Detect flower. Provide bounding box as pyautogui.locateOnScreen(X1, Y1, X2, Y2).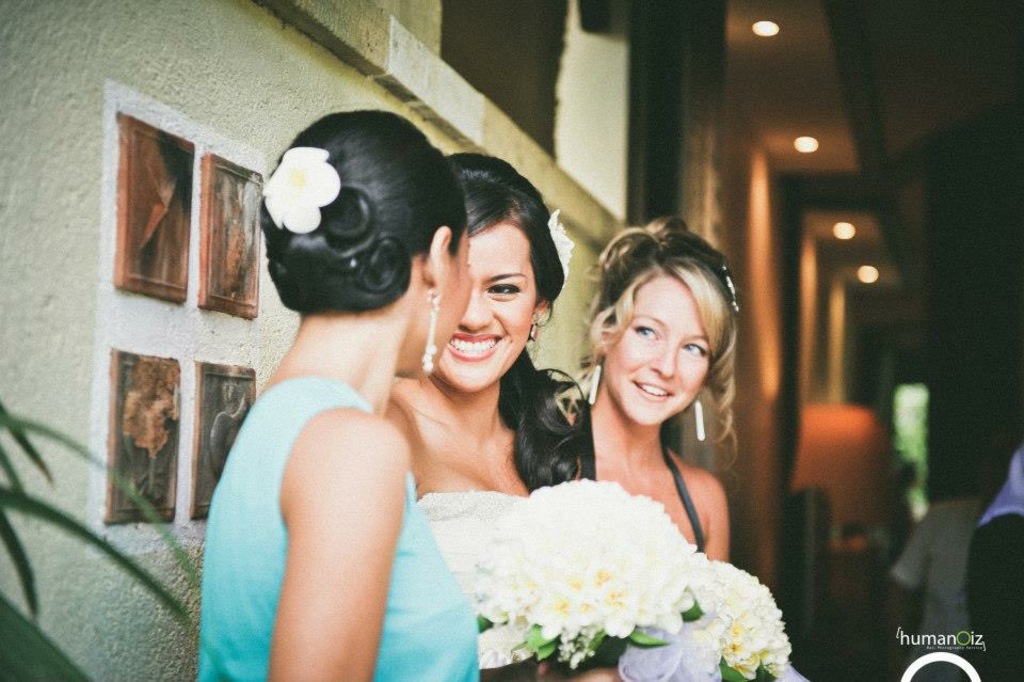
pyautogui.locateOnScreen(263, 149, 337, 232).
